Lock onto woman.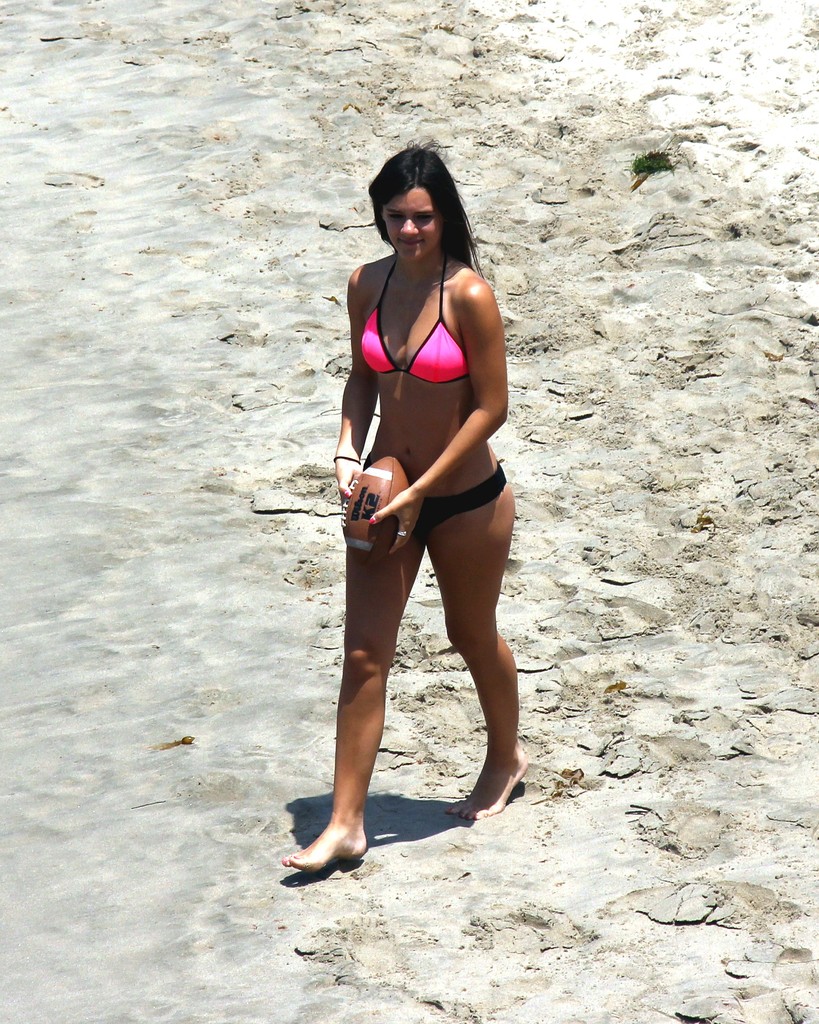
Locked: <box>278,141,528,877</box>.
